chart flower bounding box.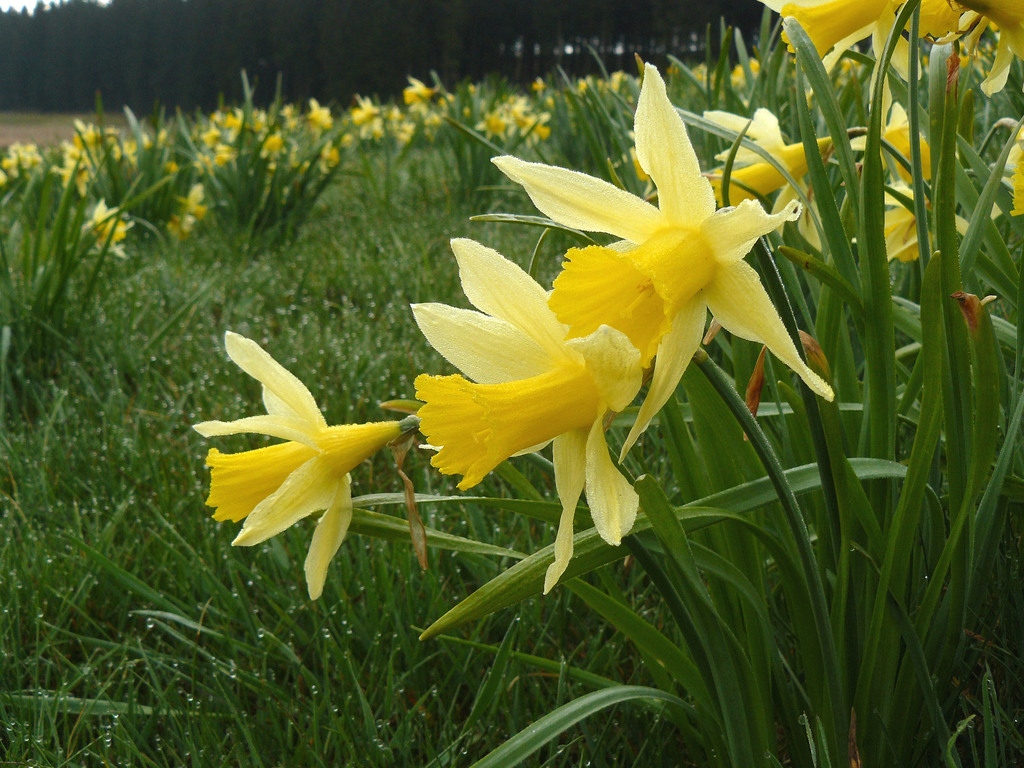
Charted: {"x1": 84, "y1": 202, "x2": 129, "y2": 261}.
